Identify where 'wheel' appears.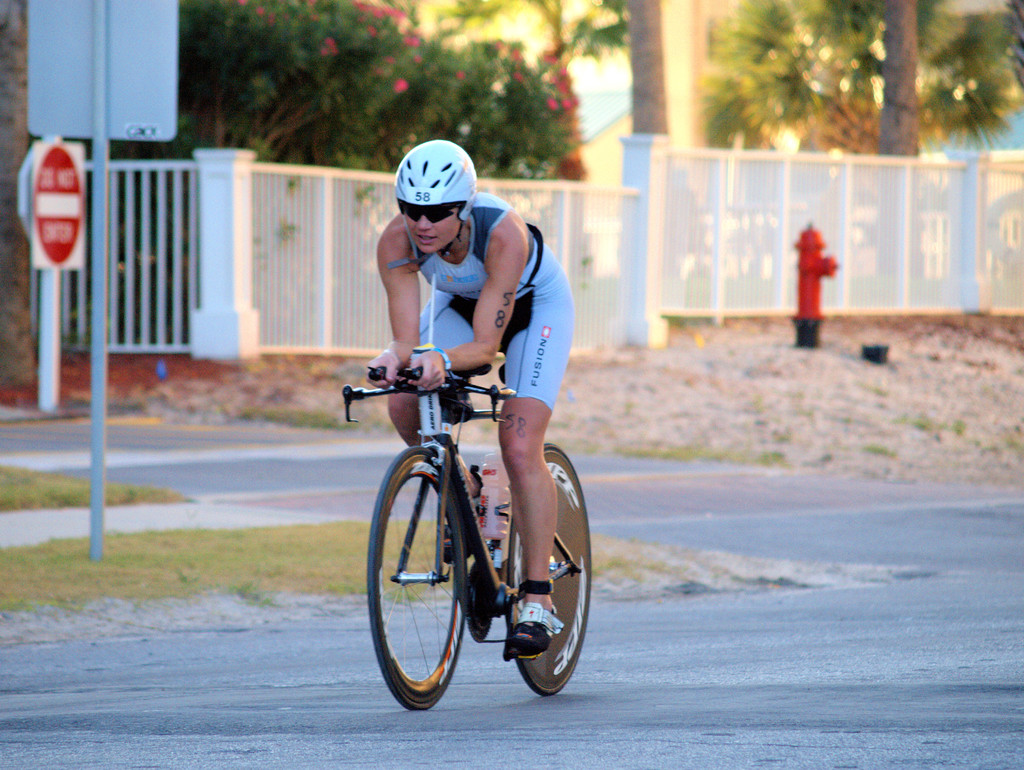
Appears at region(505, 439, 590, 695).
